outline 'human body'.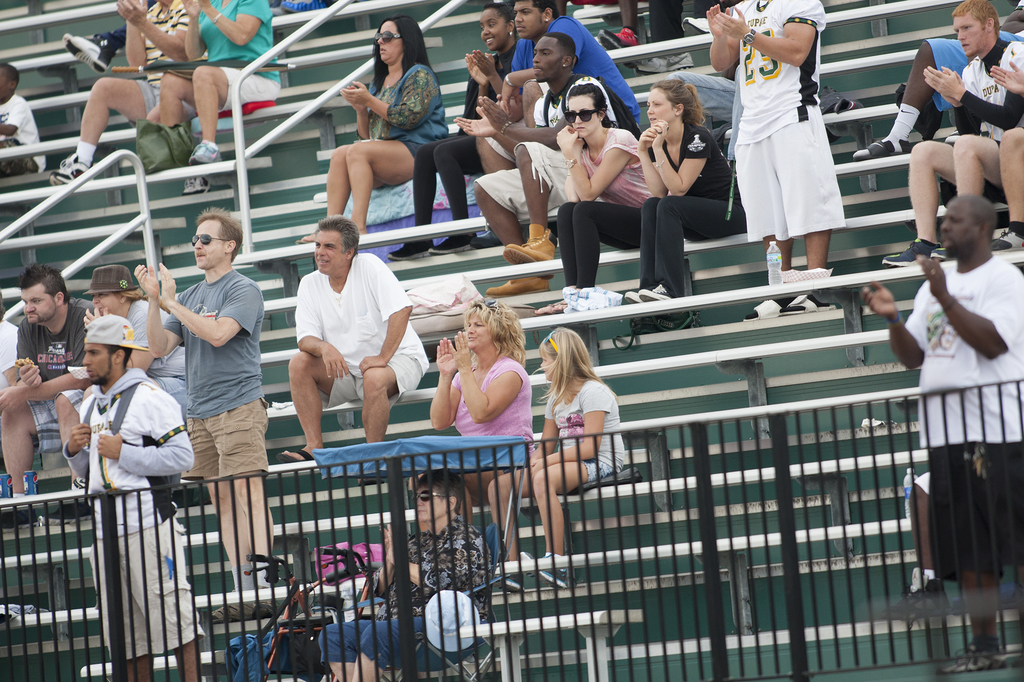
Outline: crop(0, 264, 93, 502).
